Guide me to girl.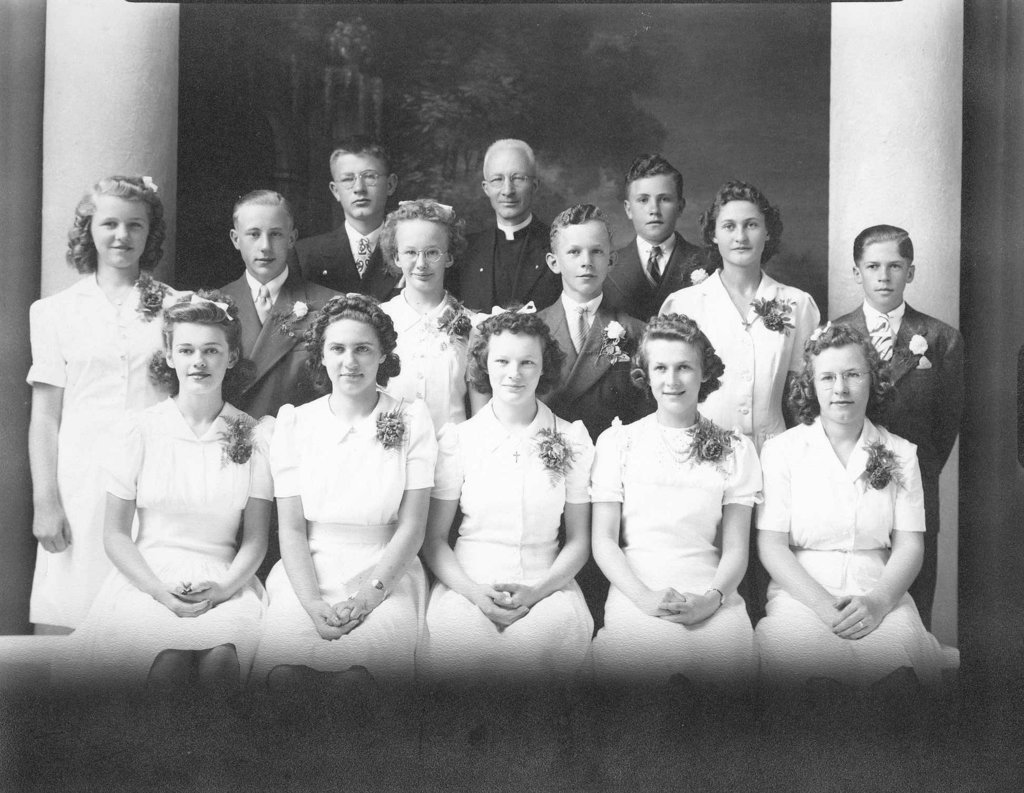
Guidance: left=264, top=294, right=435, bottom=712.
